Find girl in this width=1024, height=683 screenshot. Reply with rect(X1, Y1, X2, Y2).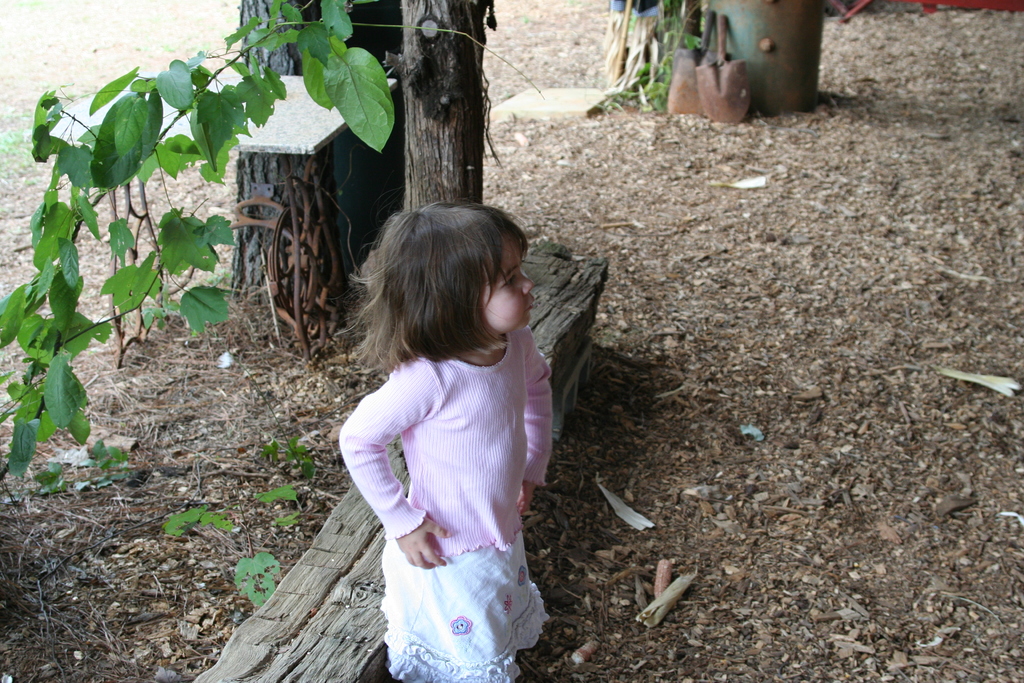
rect(341, 203, 555, 682).
